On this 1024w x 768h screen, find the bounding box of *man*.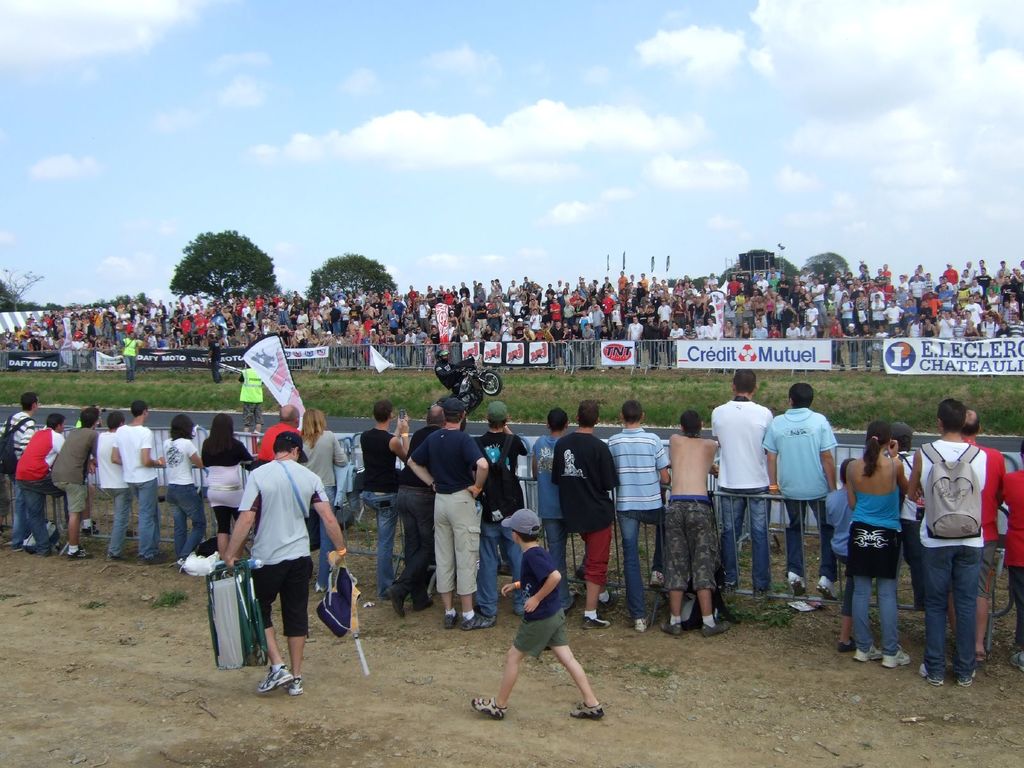
Bounding box: 661/415/733/634.
